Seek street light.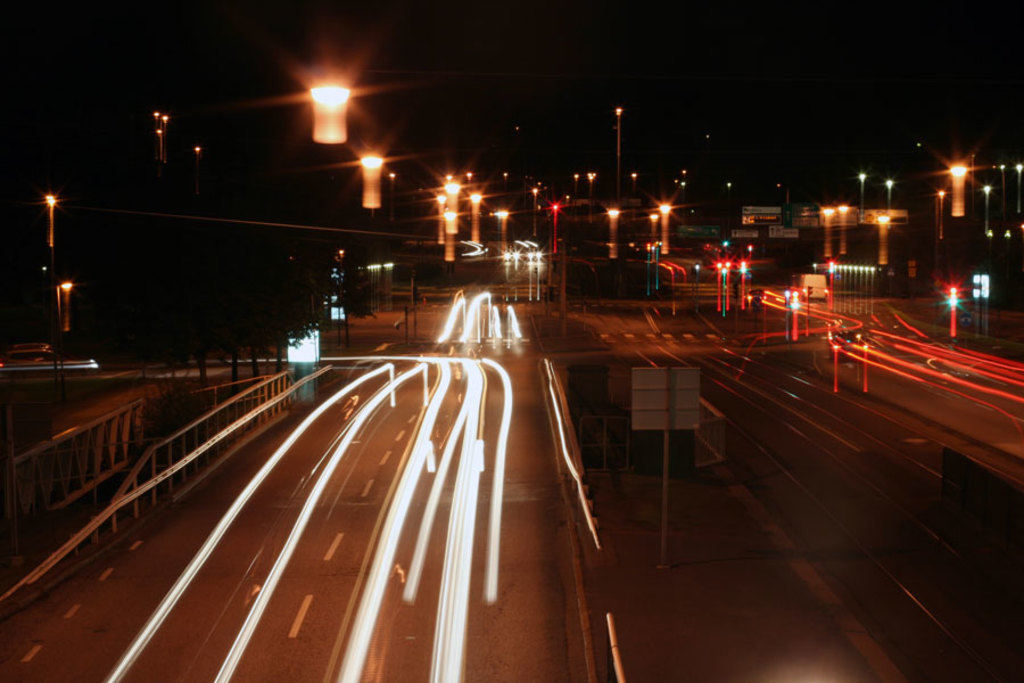
bbox=(613, 105, 620, 199).
